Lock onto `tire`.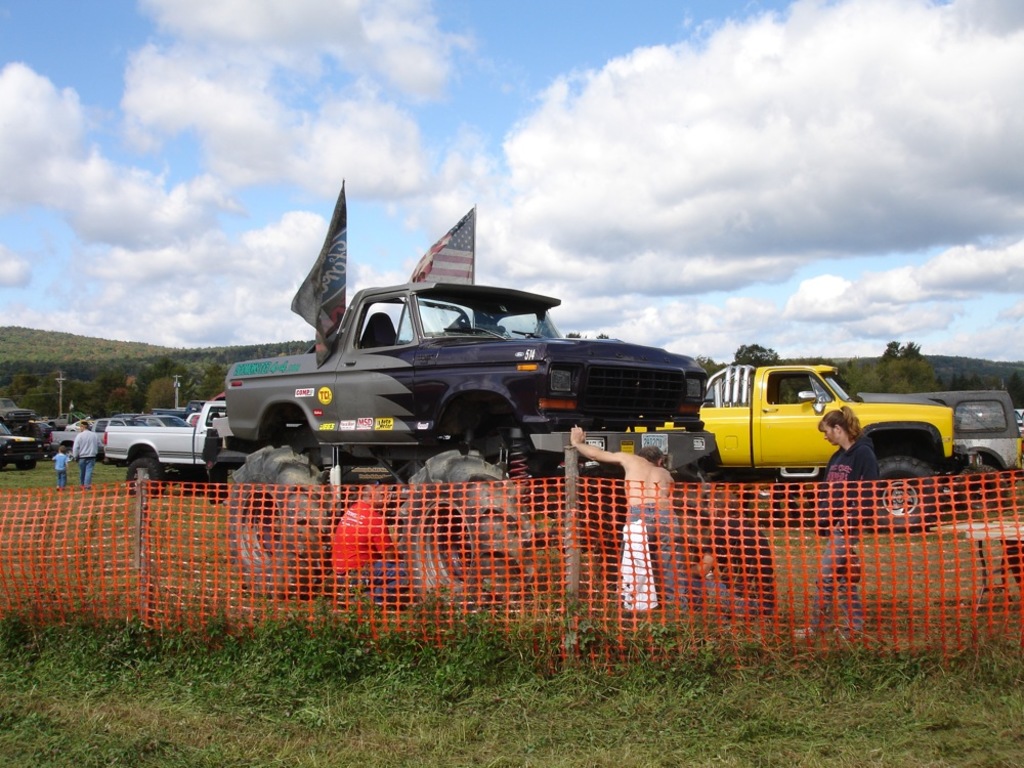
Locked: 200 466 232 503.
